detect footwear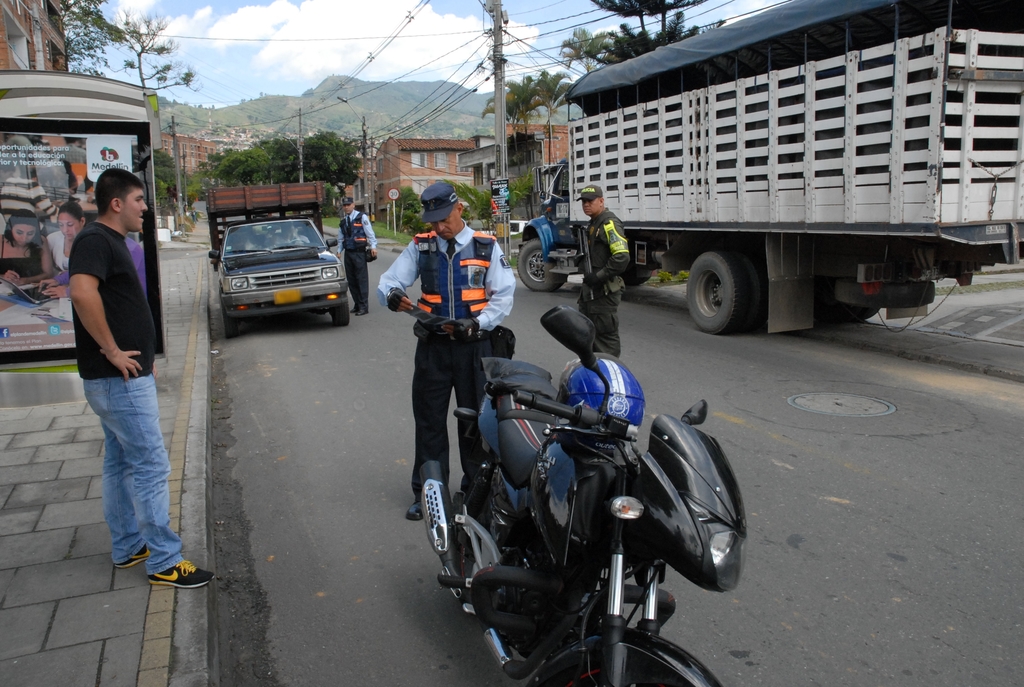
bbox=[406, 498, 426, 521]
